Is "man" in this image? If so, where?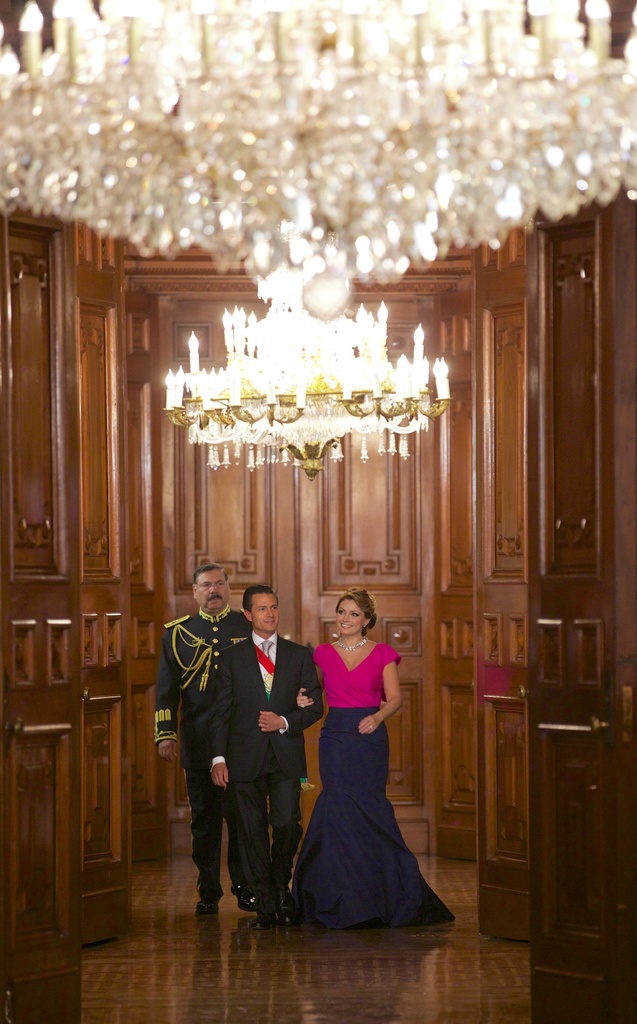
Yes, at (left=148, top=557, right=271, bottom=912).
